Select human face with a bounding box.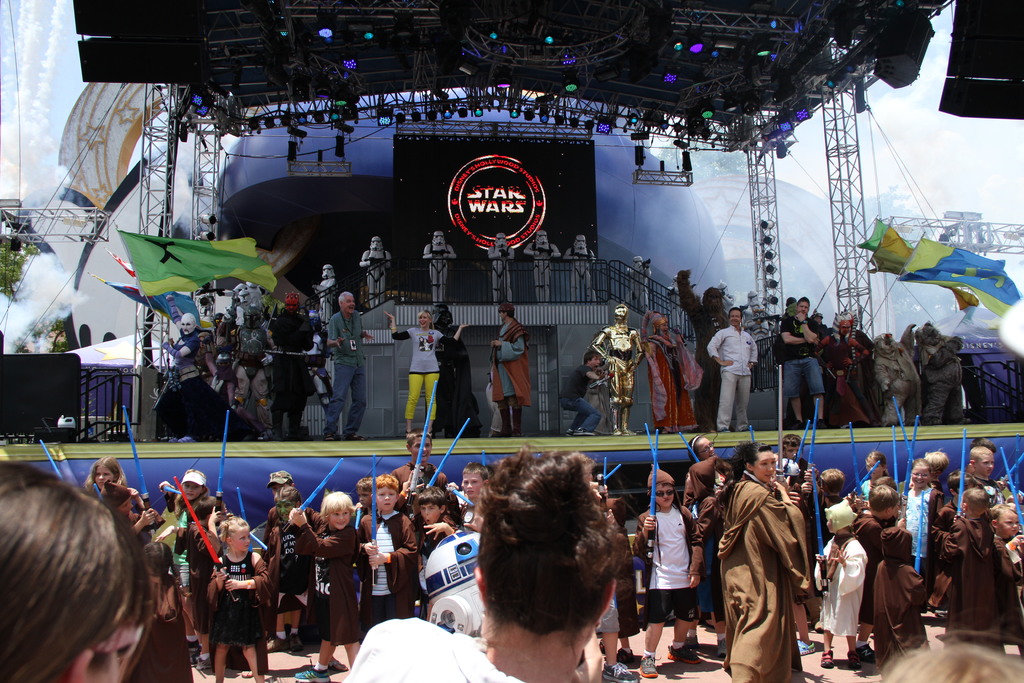
x1=420, y1=504, x2=440, y2=525.
